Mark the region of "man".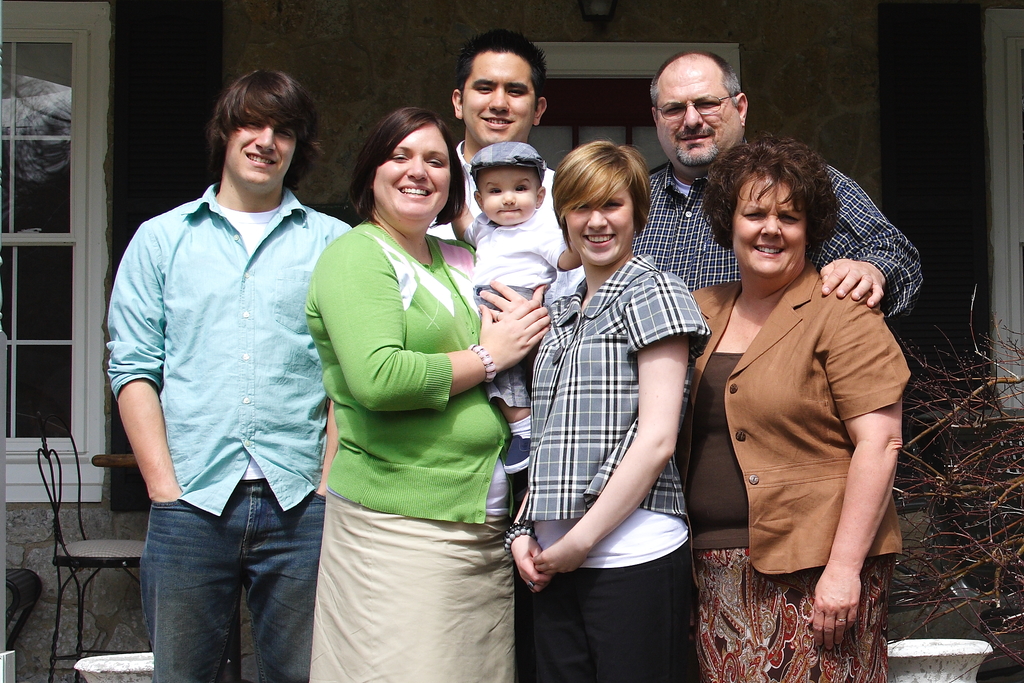
Region: 411, 24, 564, 242.
